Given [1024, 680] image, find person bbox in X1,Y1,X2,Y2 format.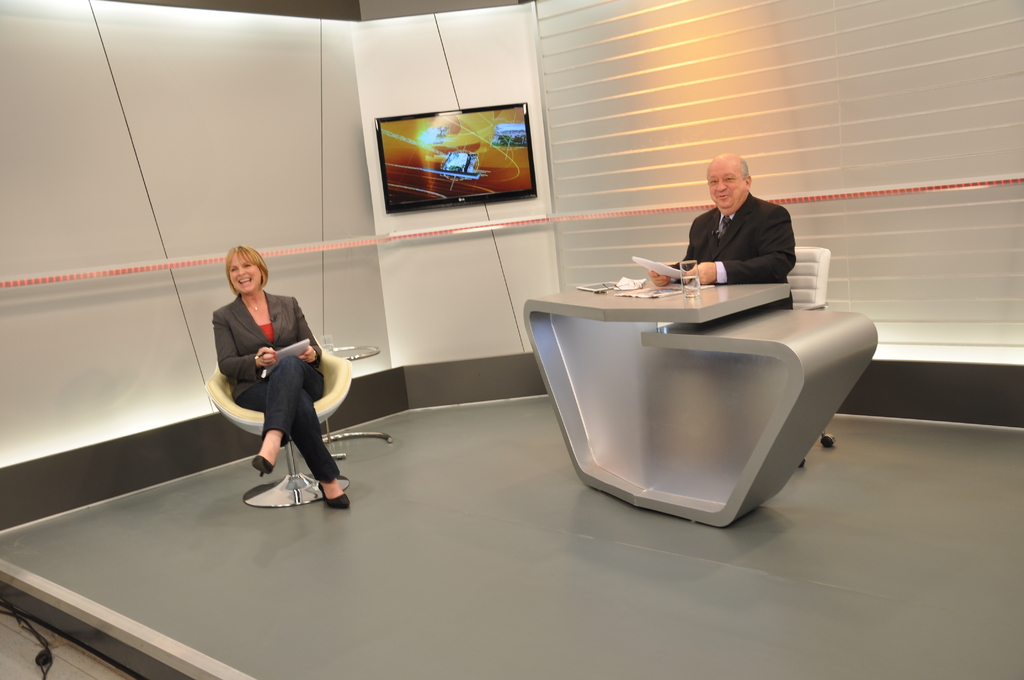
650,154,797,312.
